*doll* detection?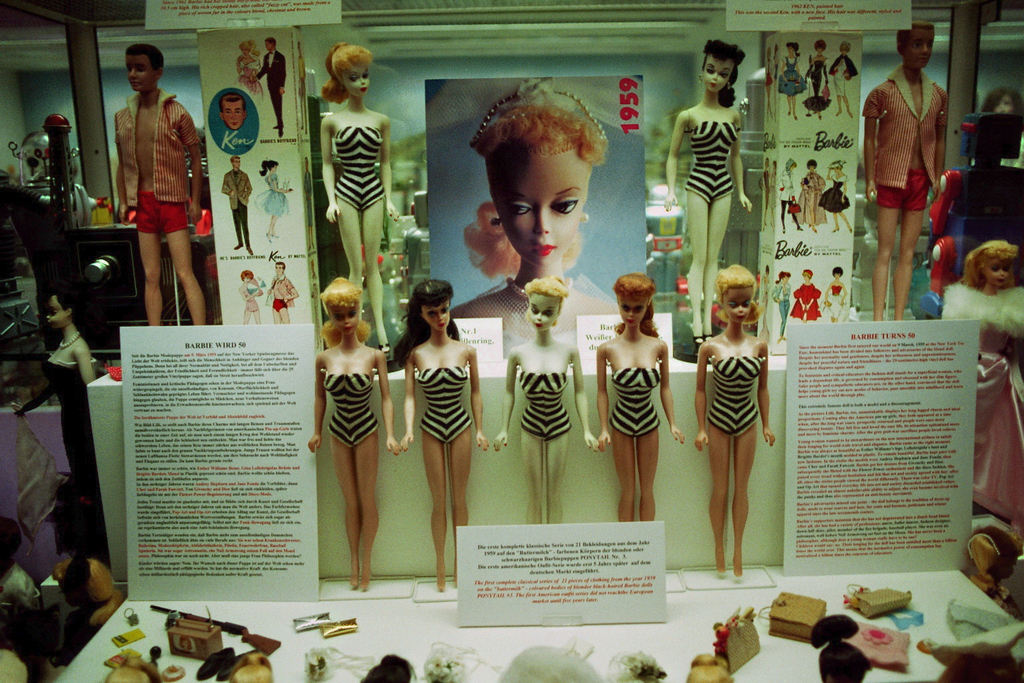
bbox=[254, 37, 285, 139]
